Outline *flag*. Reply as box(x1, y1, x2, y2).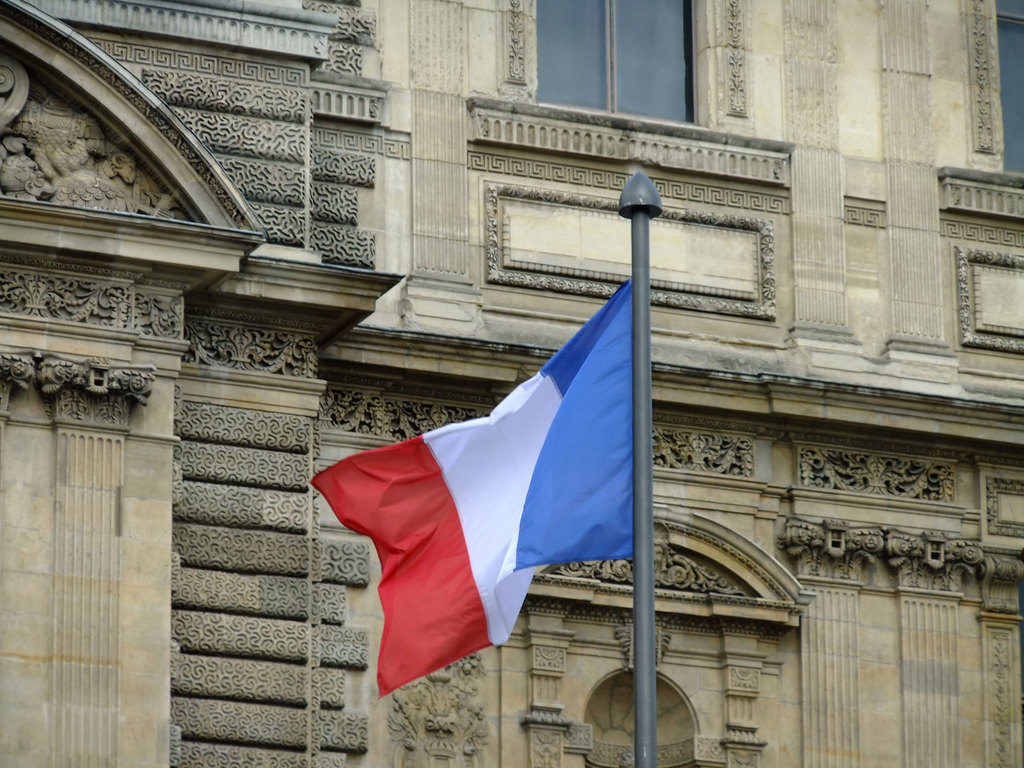
box(334, 232, 659, 704).
